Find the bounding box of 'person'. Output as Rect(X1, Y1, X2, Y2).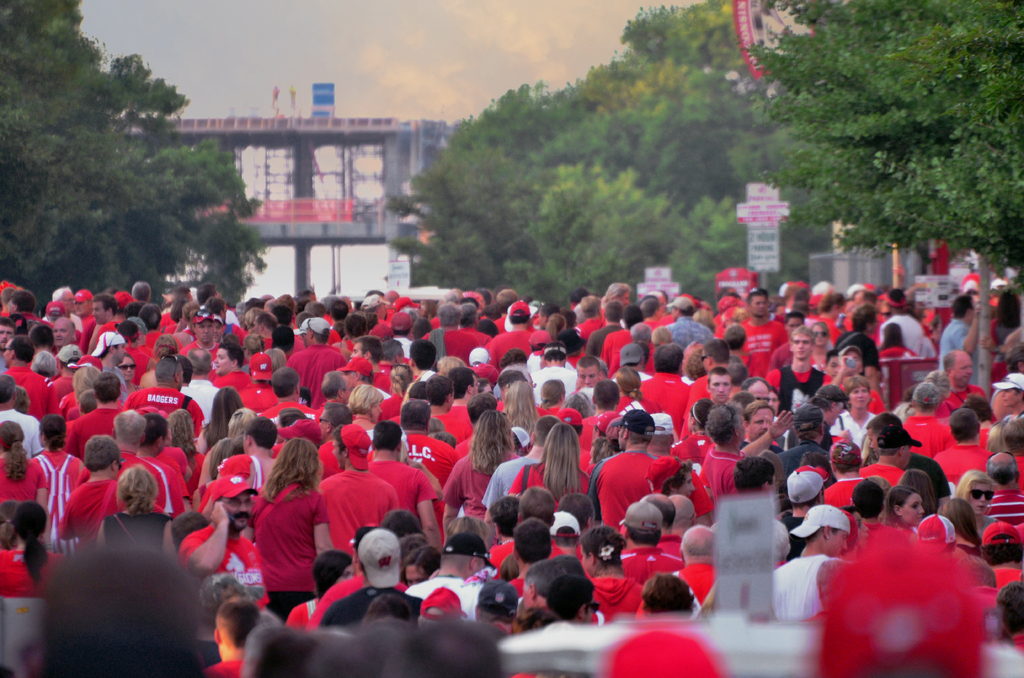
Rect(946, 346, 979, 401).
